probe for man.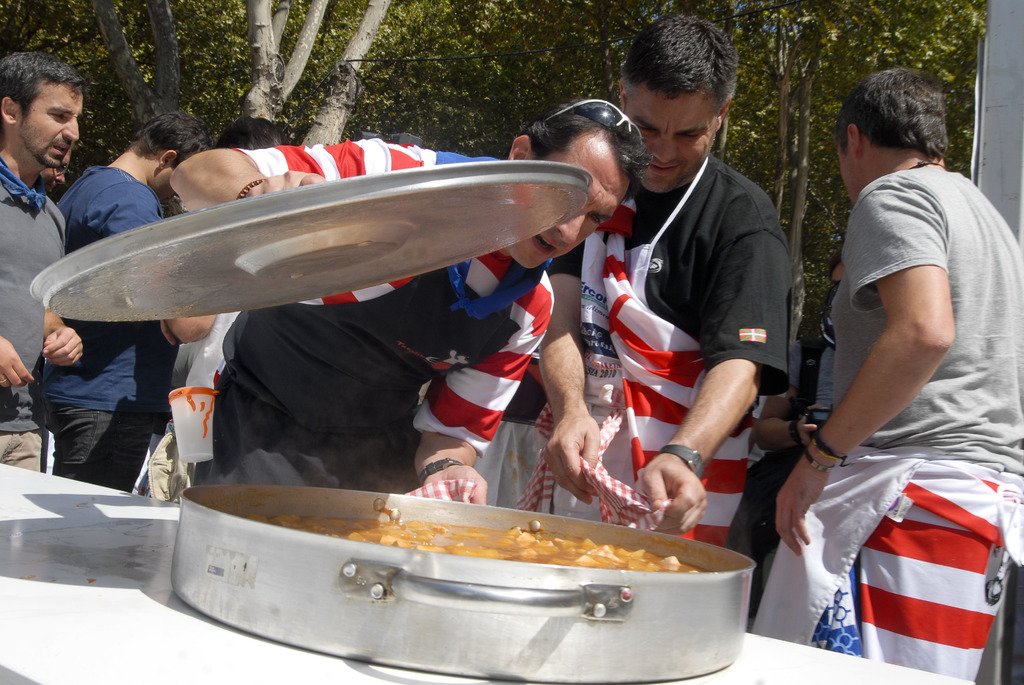
Probe result: locate(0, 46, 66, 468).
